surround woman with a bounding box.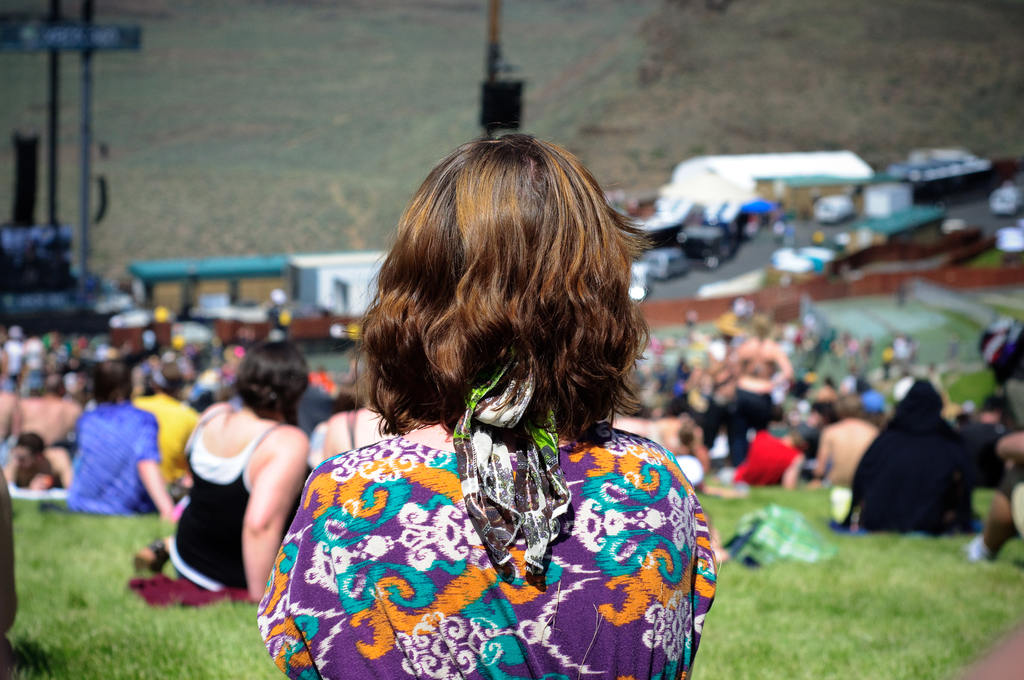
{"x1": 160, "y1": 340, "x2": 315, "y2": 601}.
